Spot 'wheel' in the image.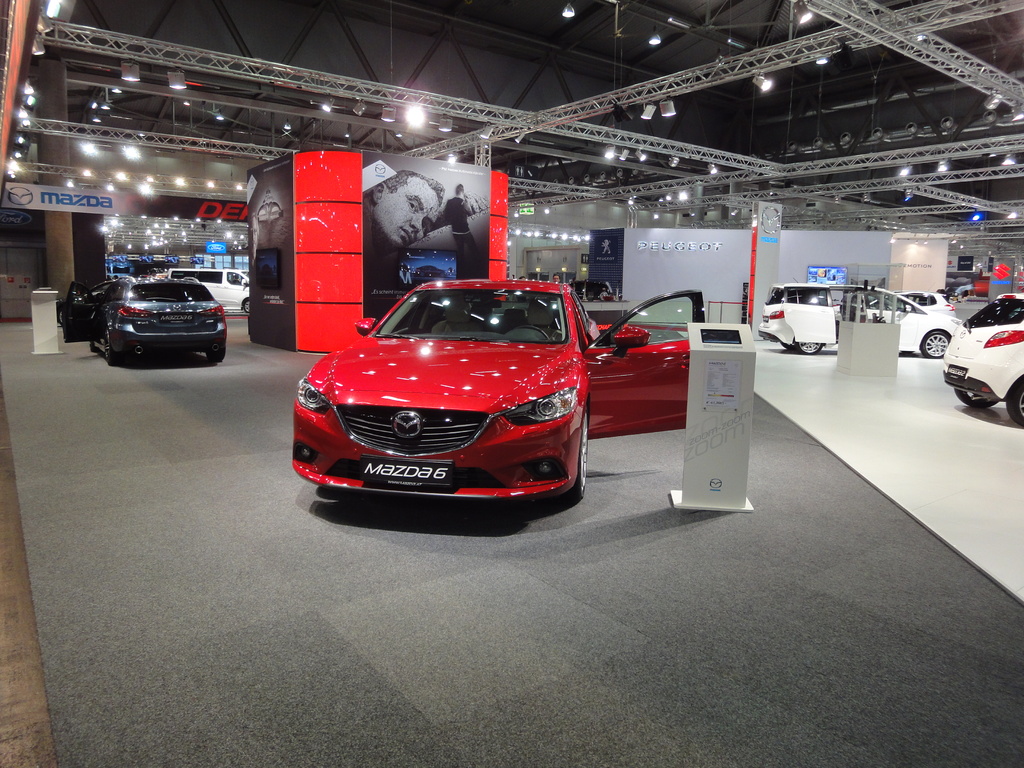
'wheel' found at <region>106, 333, 120, 367</region>.
